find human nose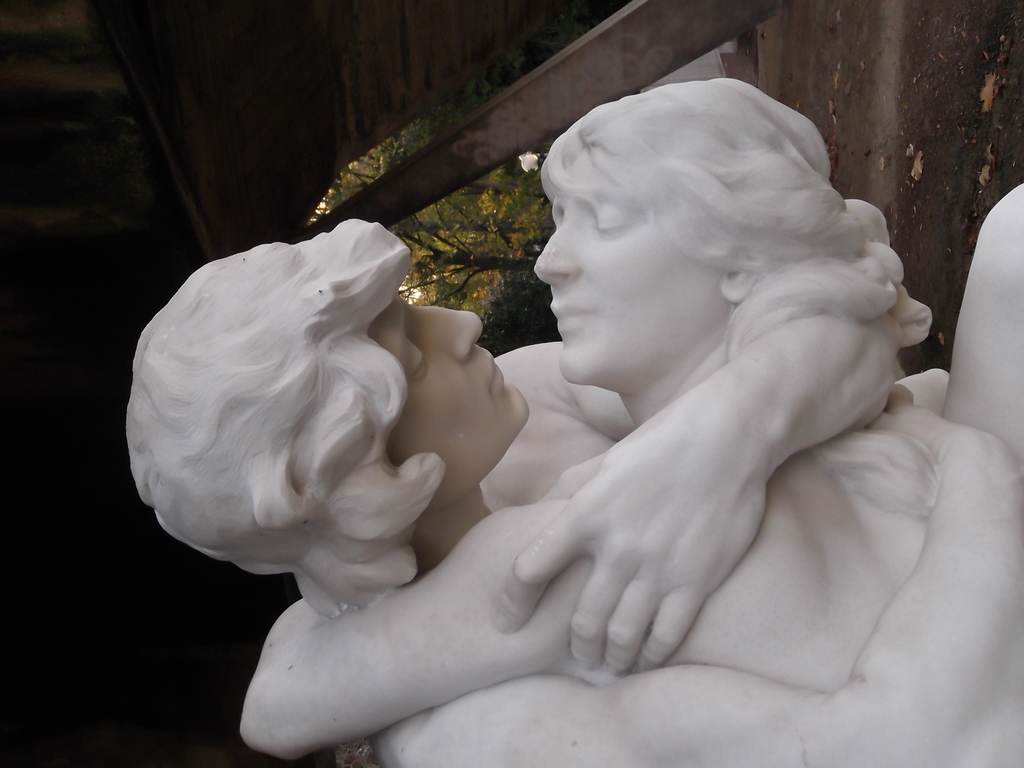
rect(529, 220, 578, 283)
